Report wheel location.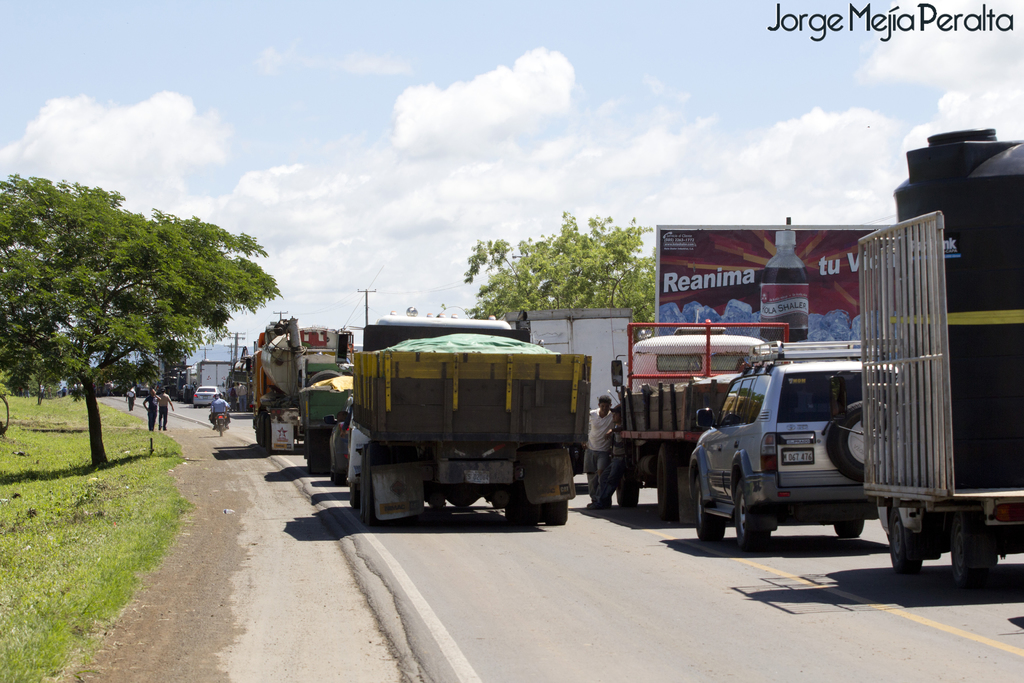
Report: bbox(351, 462, 377, 520).
